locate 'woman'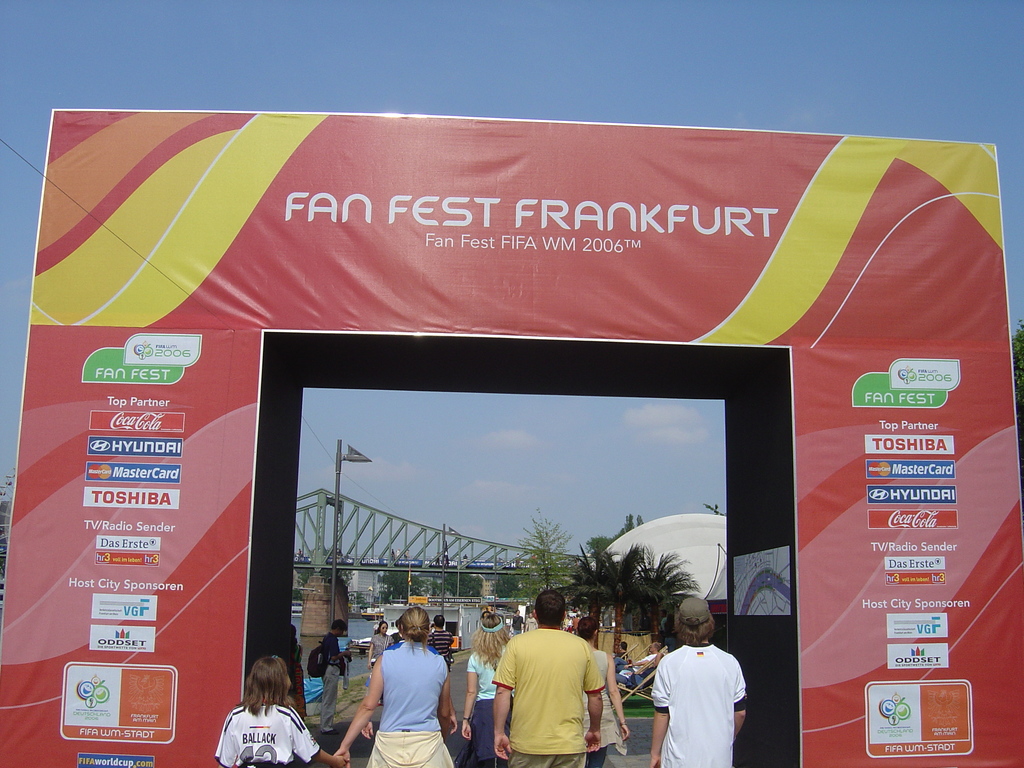
366,619,396,676
